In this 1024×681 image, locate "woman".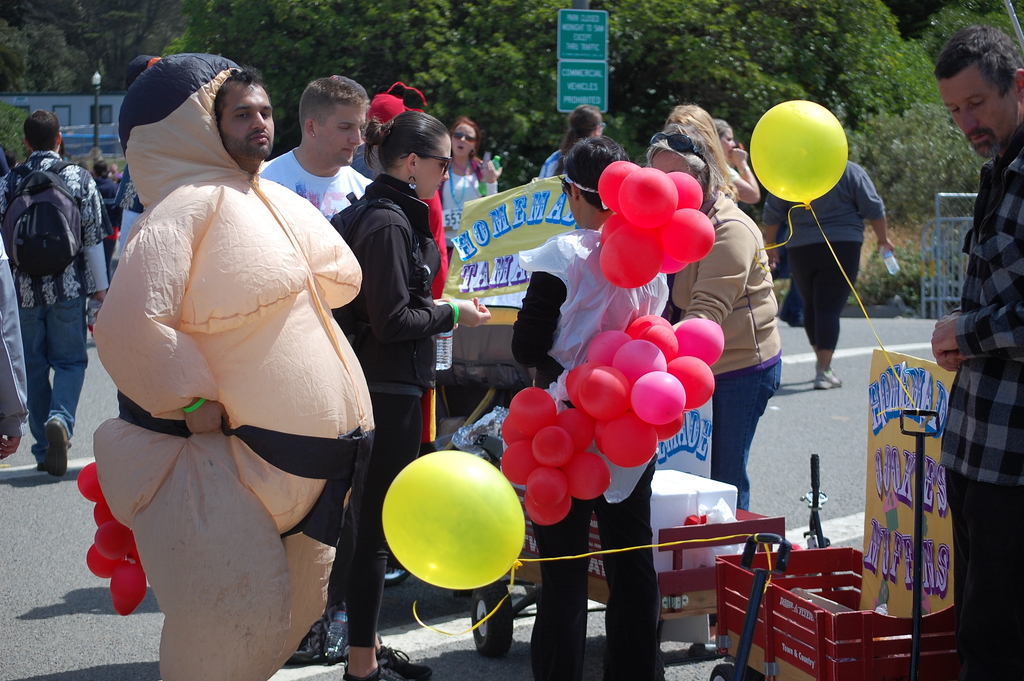
Bounding box: (714, 117, 761, 203).
